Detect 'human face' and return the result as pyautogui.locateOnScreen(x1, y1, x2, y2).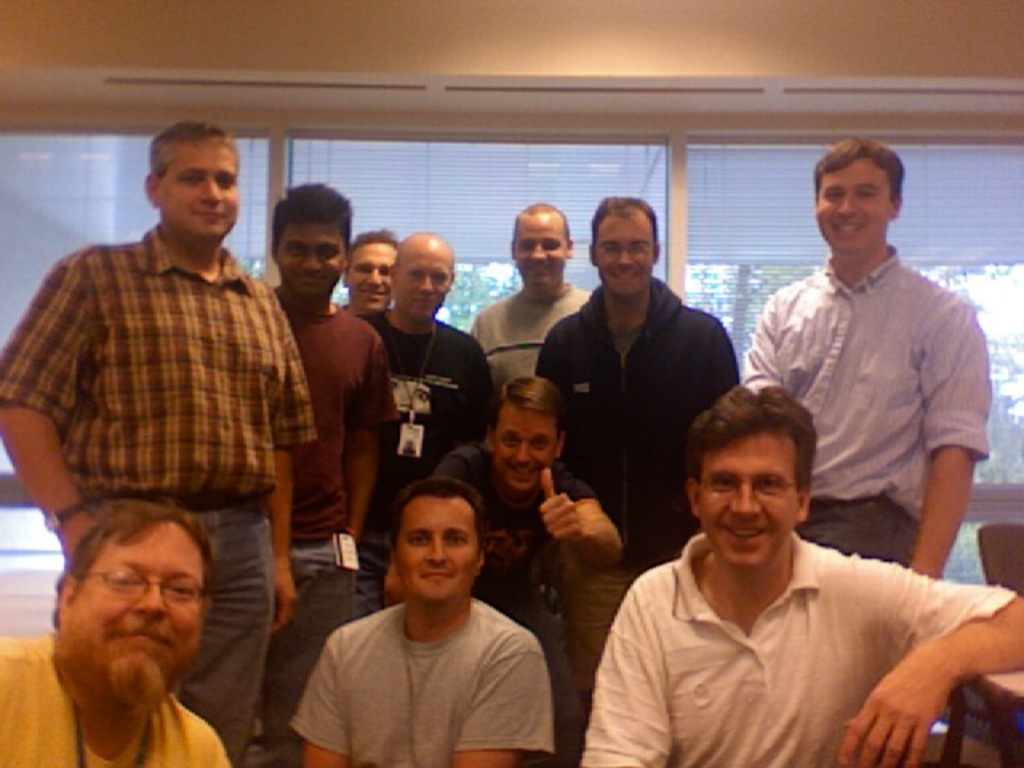
pyautogui.locateOnScreen(70, 528, 213, 688).
